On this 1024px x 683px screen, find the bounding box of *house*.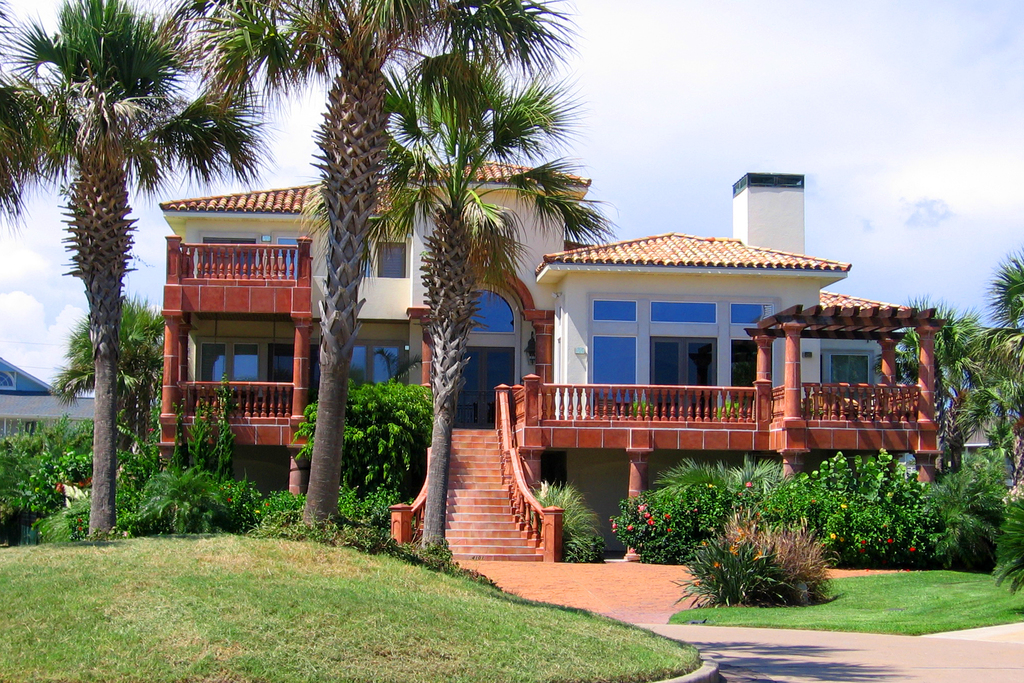
Bounding box: select_region(163, 159, 945, 558).
